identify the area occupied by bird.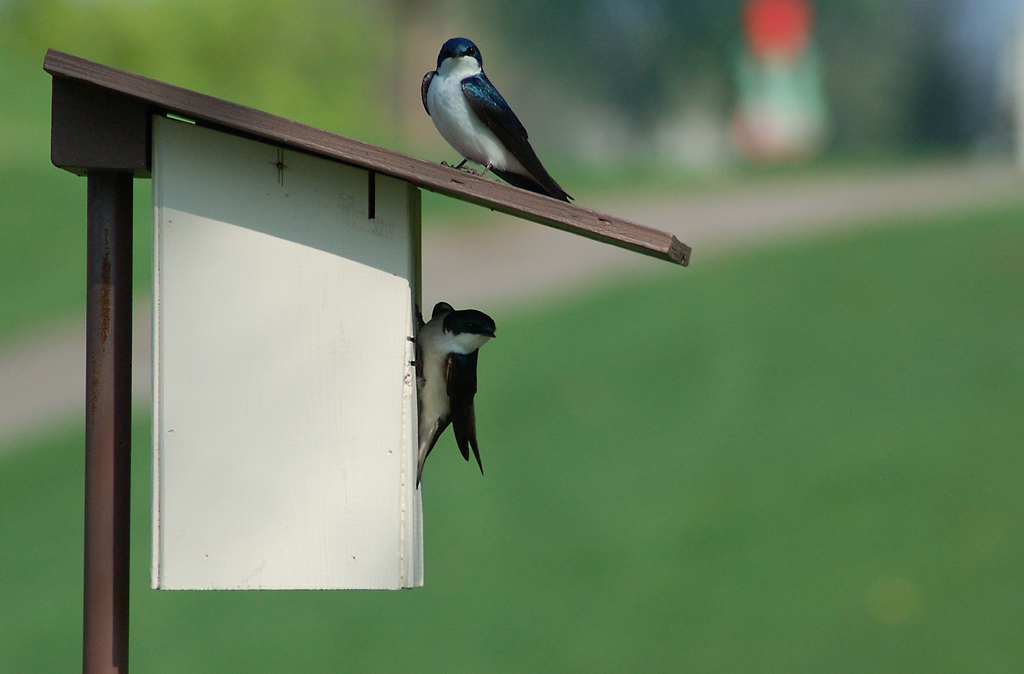
Area: [x1=412, y1=35, x2=571, y2=203].
